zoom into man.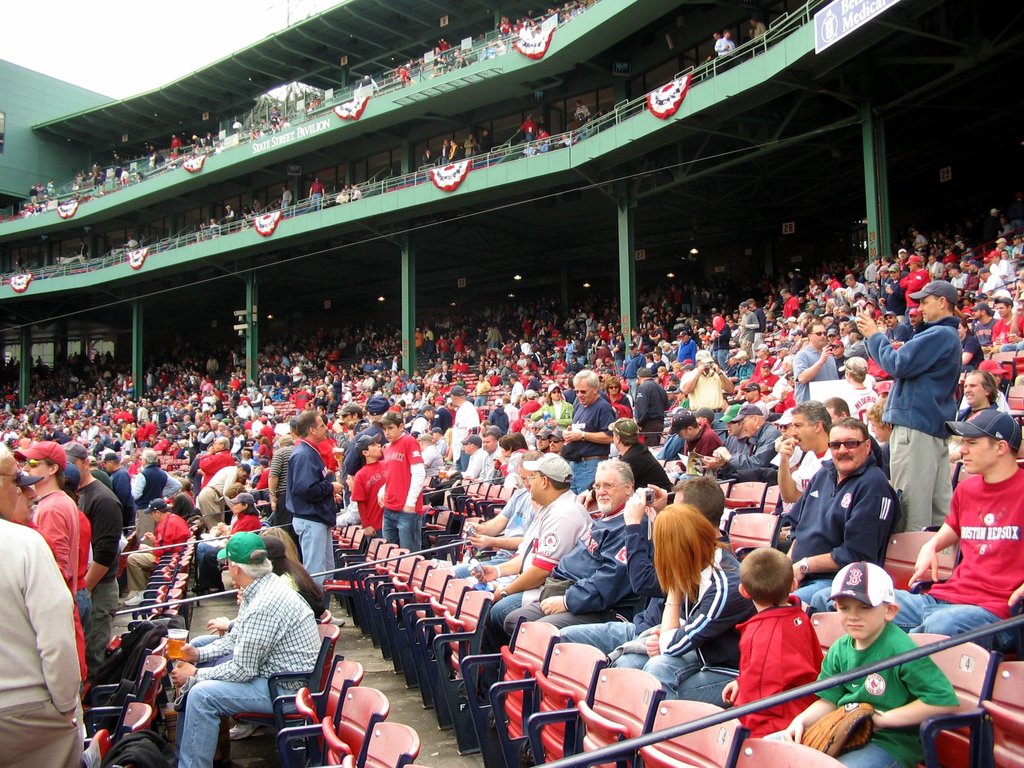
Zoom target: (left=513, top=111, right=538, bottom=140).
